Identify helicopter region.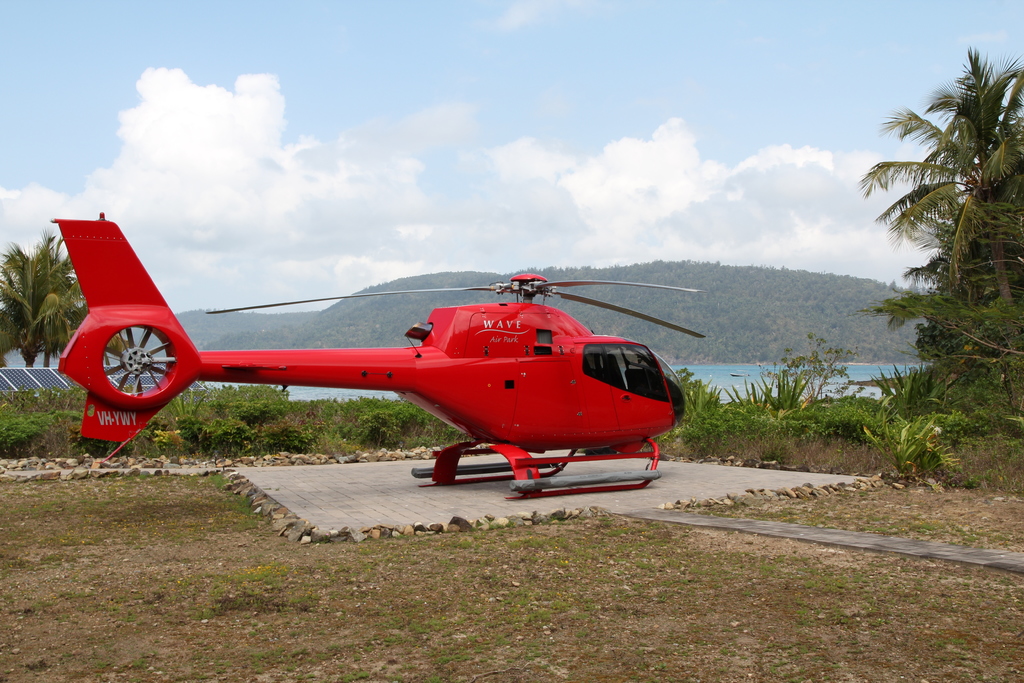
Region: x1=68, y1=235, x2=703, y2=493.
